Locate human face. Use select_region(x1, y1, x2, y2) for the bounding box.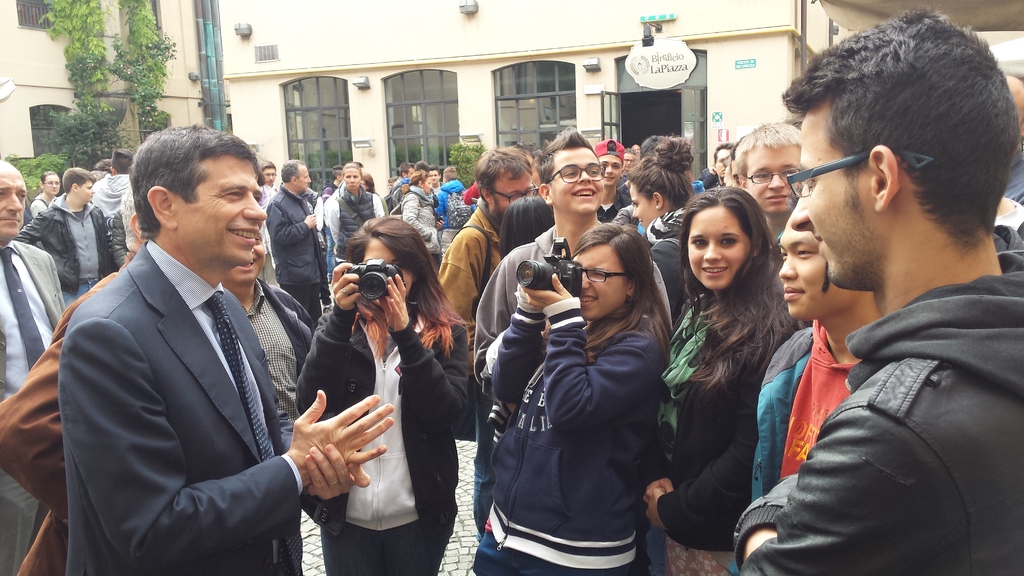
select_region(228, 232, 266, 284).
